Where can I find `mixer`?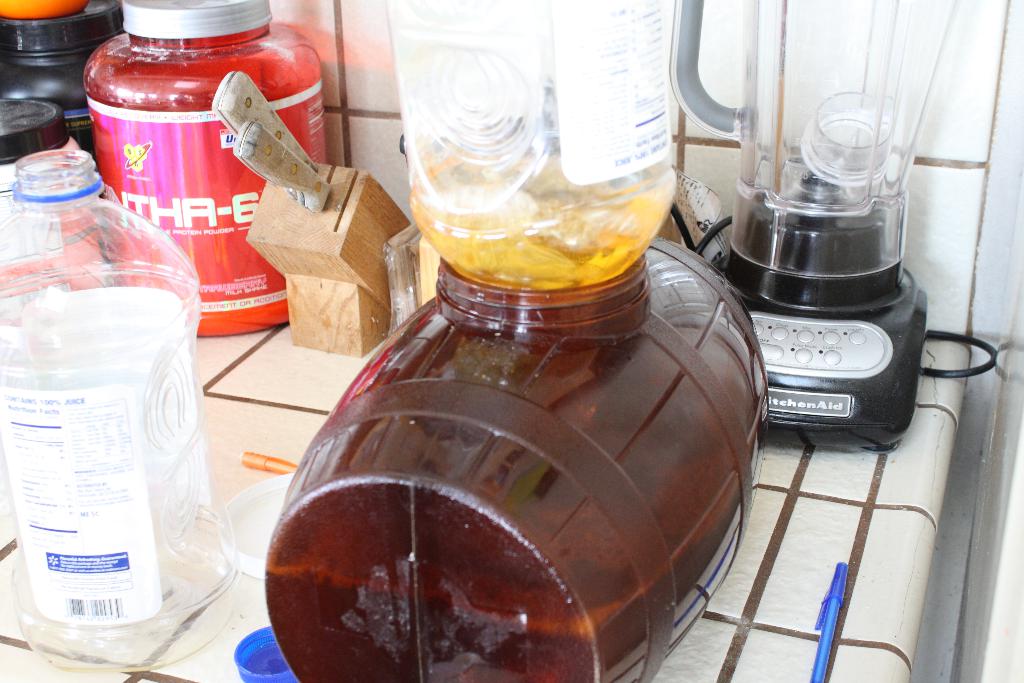
You can find it at [668, 0, 964, 454].
